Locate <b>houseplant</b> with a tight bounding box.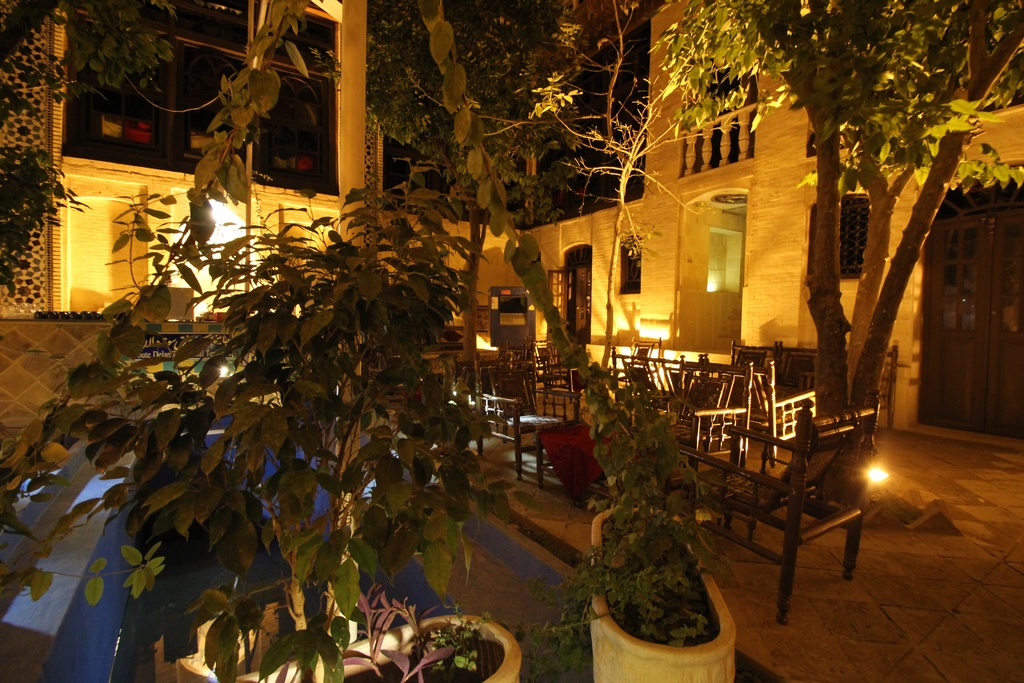
<box>0,0,530,682</box>.
